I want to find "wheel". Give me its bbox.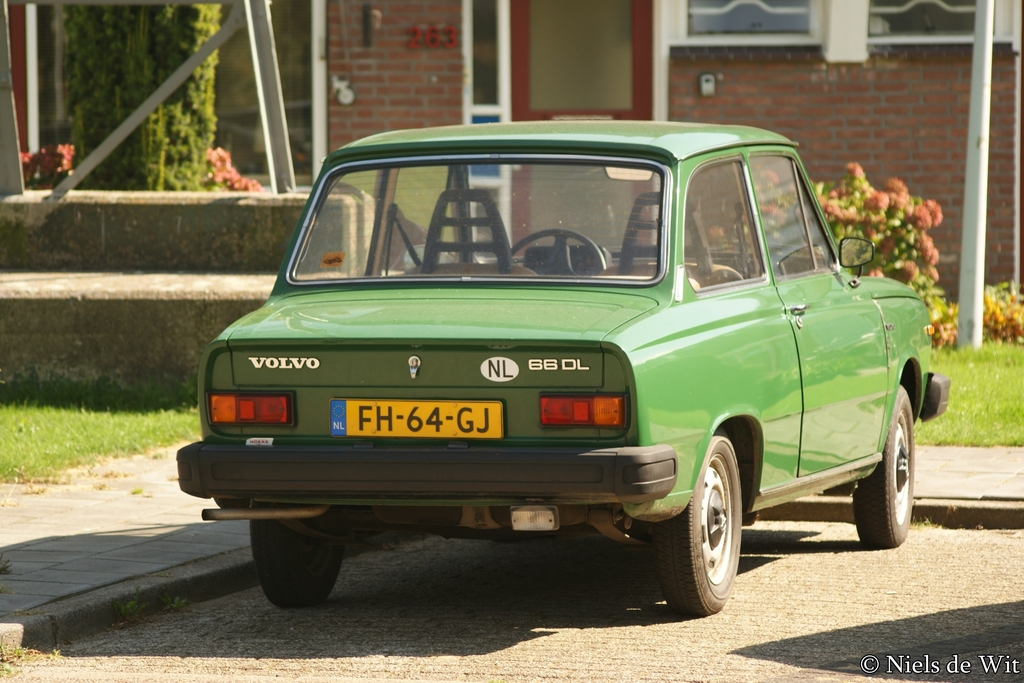
[left=511, top=229, right=605, bottom=274].
